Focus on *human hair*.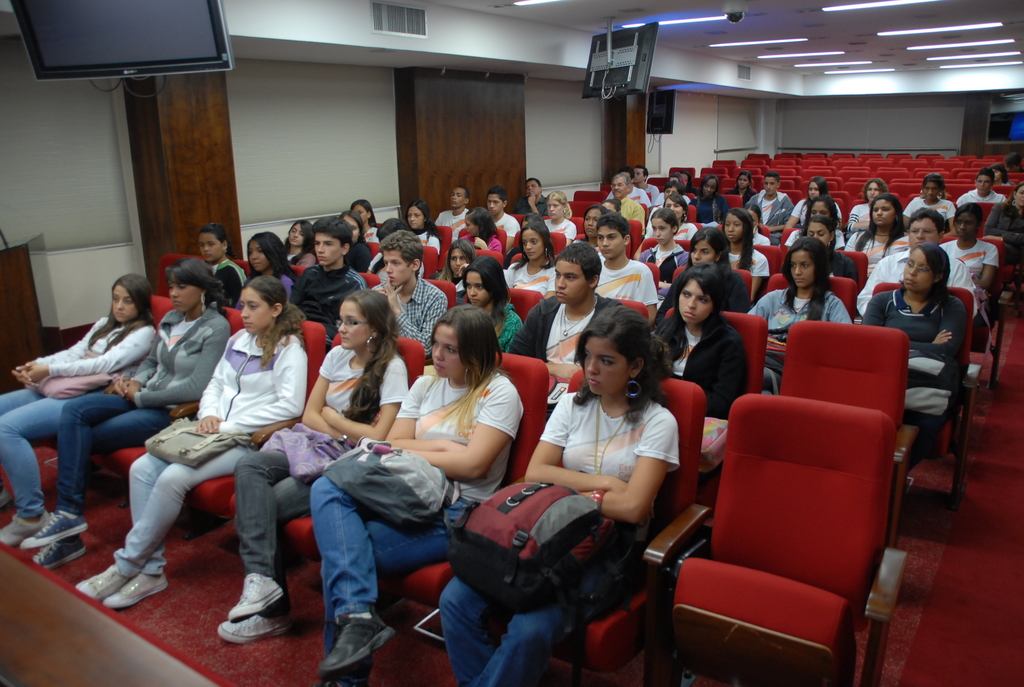
Focused at (648,204,680,224).
